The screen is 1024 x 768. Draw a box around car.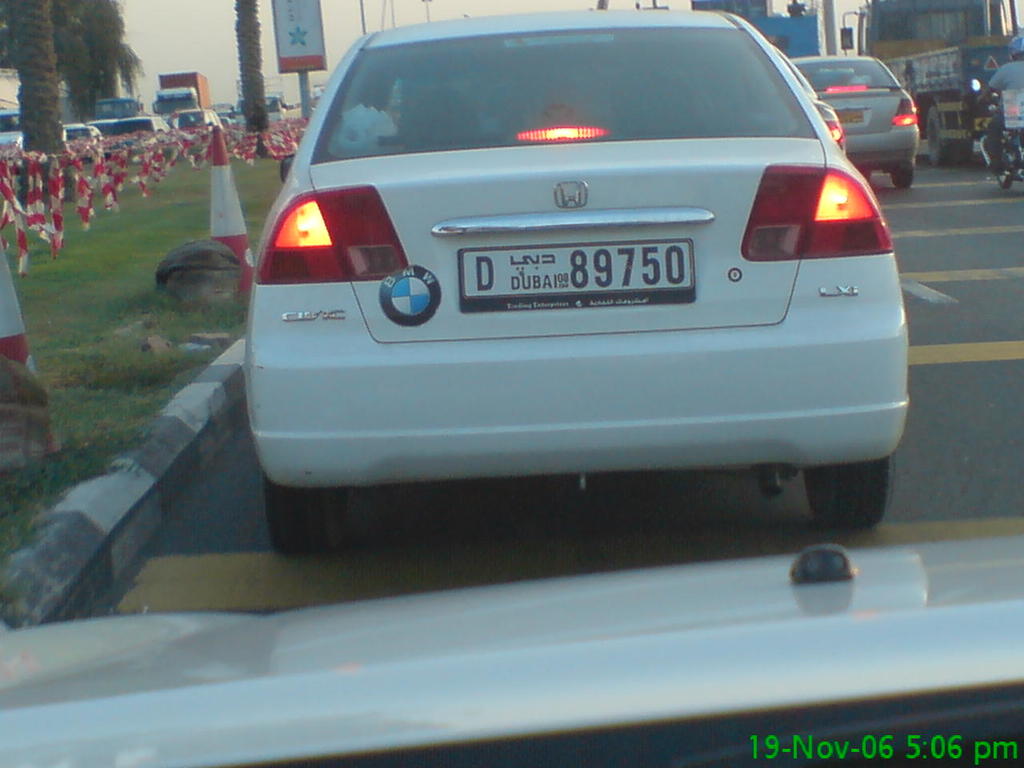
pyautogui.locateOnScreen(114, 118, 166, 132).
